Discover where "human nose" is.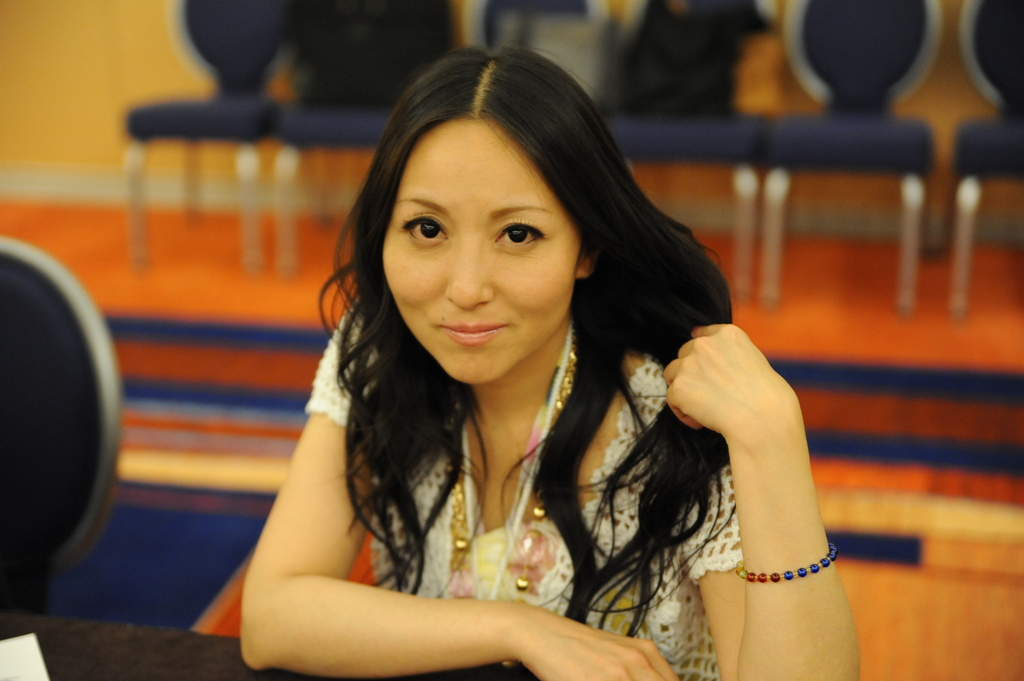
Discovered at {"left": 440, "top": 248, "right": 490, "bottom": 308}.
